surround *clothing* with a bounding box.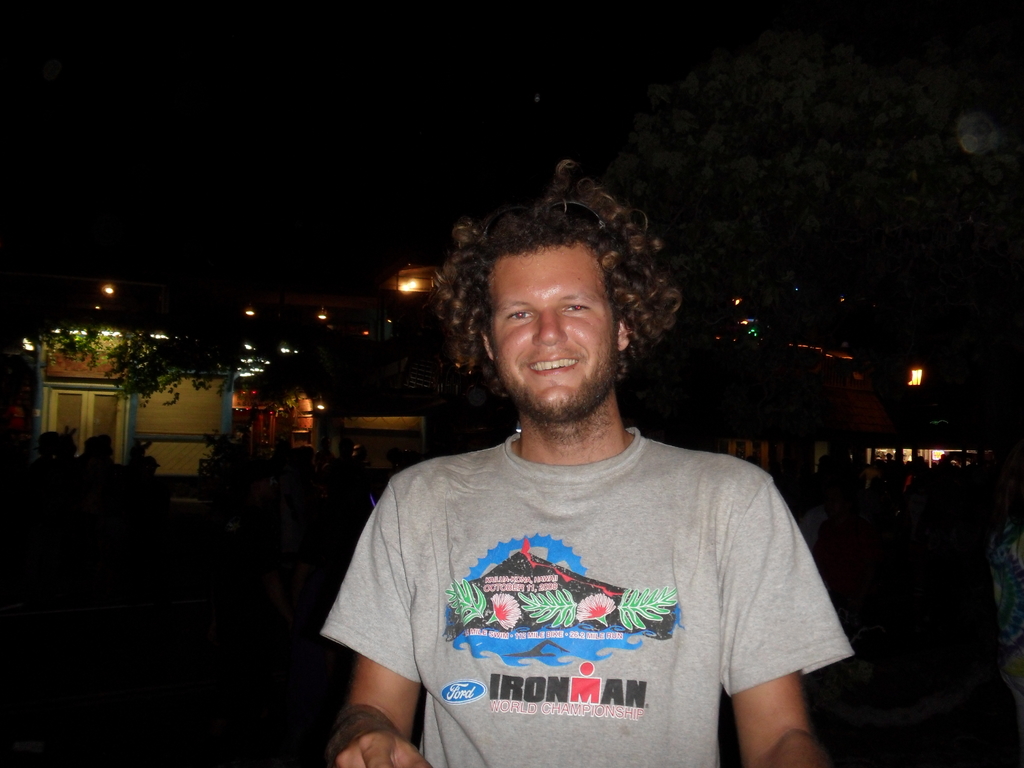
locate(321, 431, 856, 767).
